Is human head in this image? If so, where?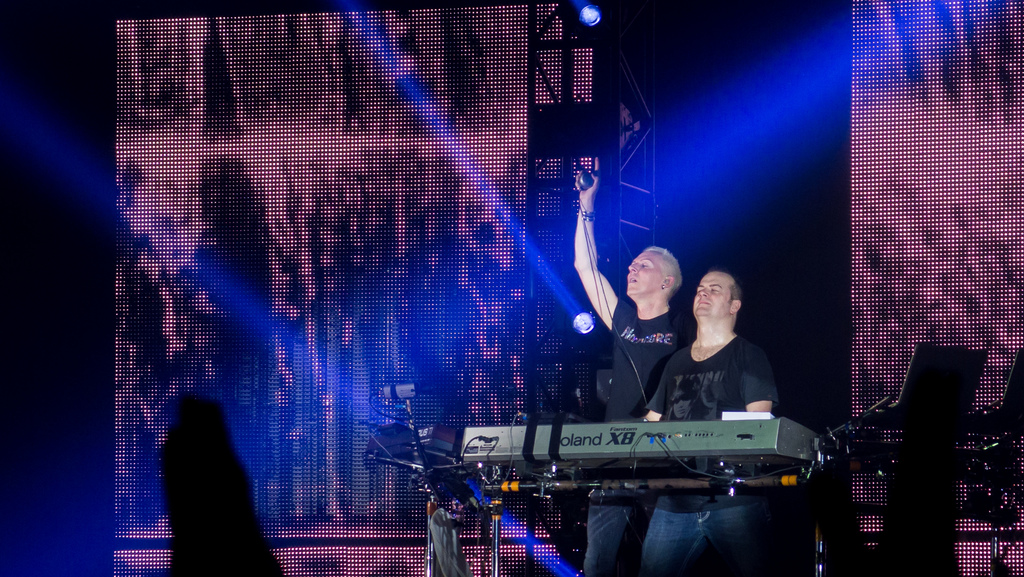
Yes, at [left=627, top=247, right=687, bottom=323].
